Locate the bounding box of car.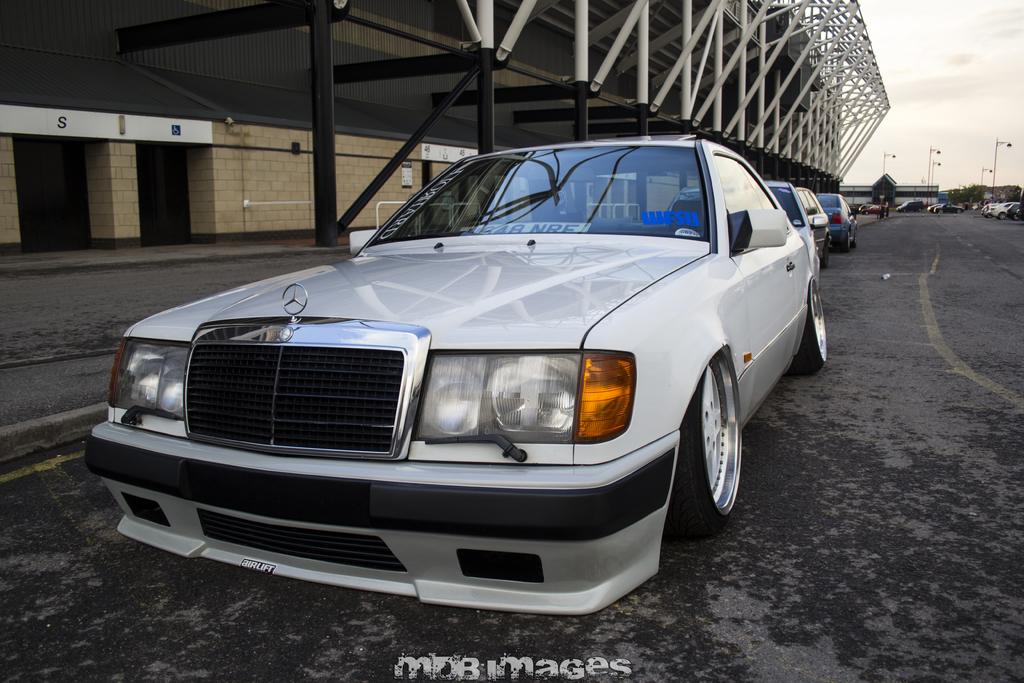
Bounding box: pyautogui.locateOnScreen(929, 204, 946, 213).
